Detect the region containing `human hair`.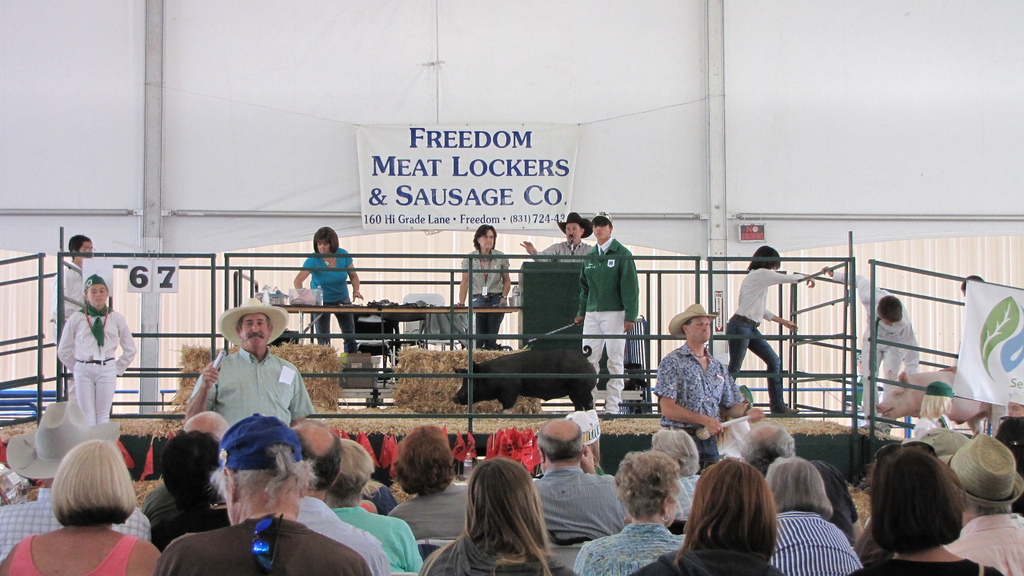
box(863, 440, 961, 548).
